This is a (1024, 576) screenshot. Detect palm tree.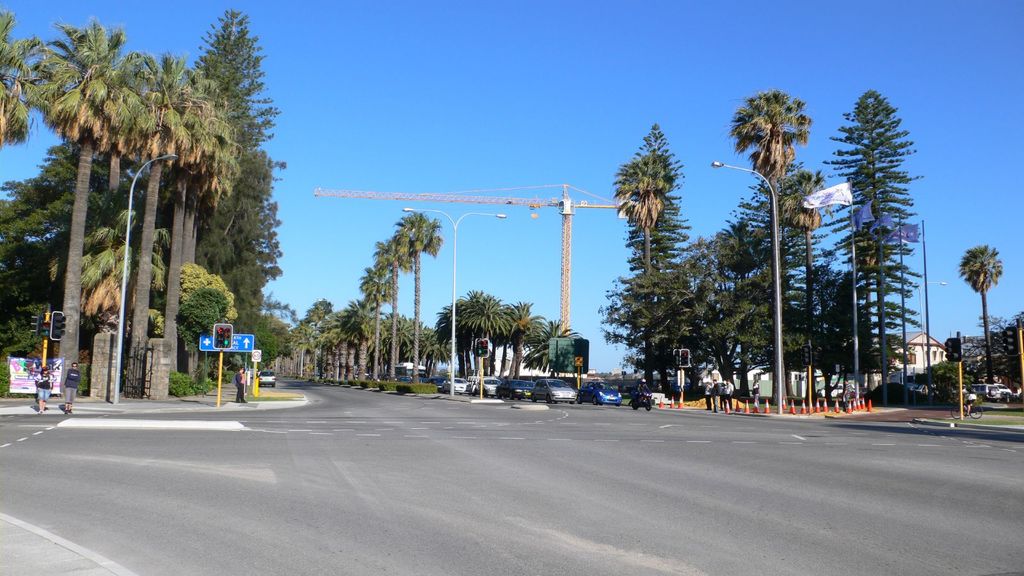
<bbox>445, 291, 499, 372</bbox>.
